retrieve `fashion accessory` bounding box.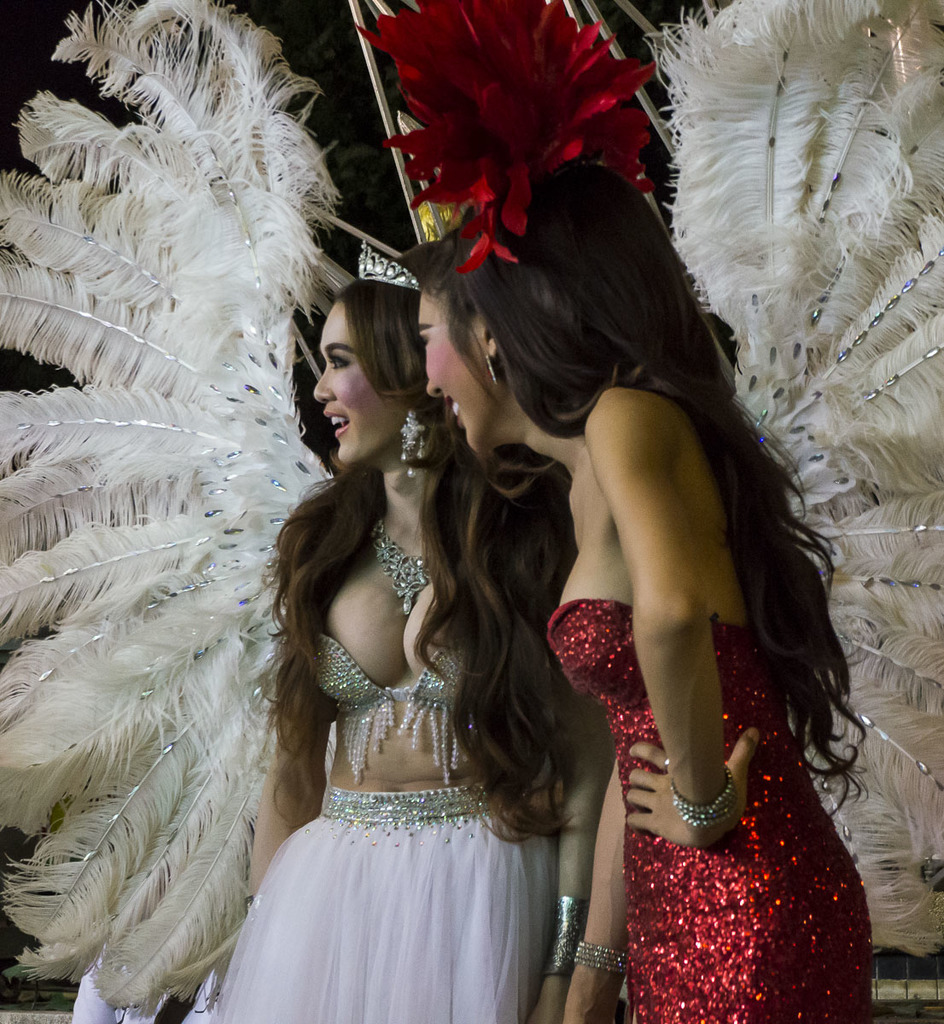
Bounding box: 404,408,427,474.
